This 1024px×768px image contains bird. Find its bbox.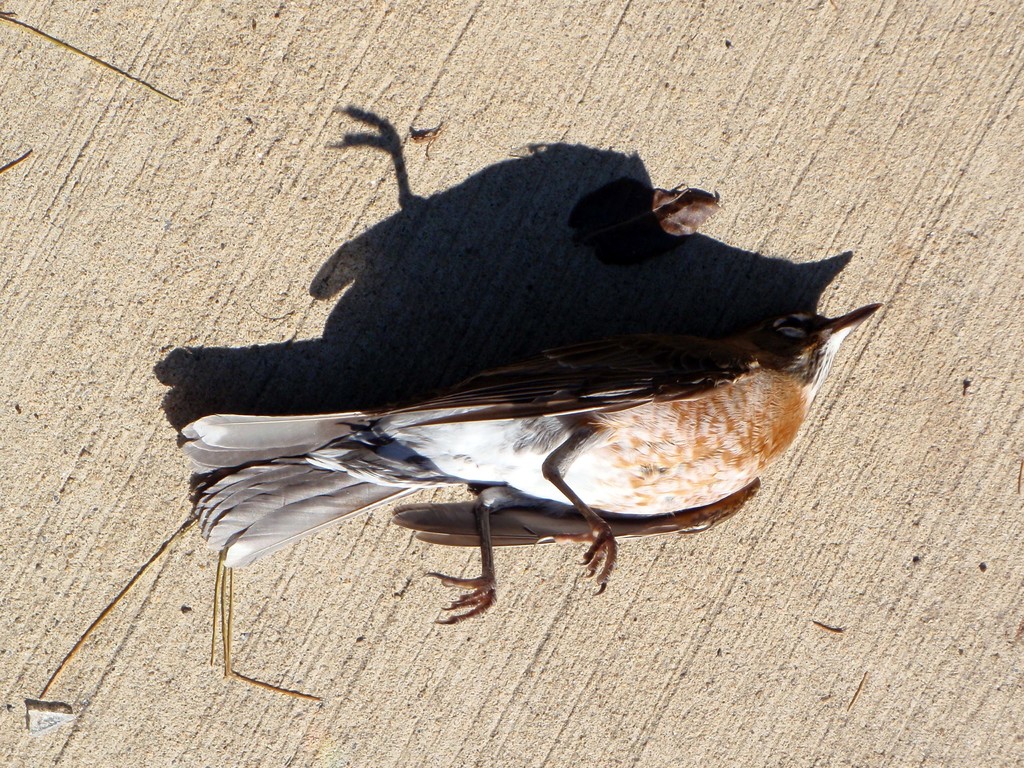
bbox=(154, 268, 863, 623).
